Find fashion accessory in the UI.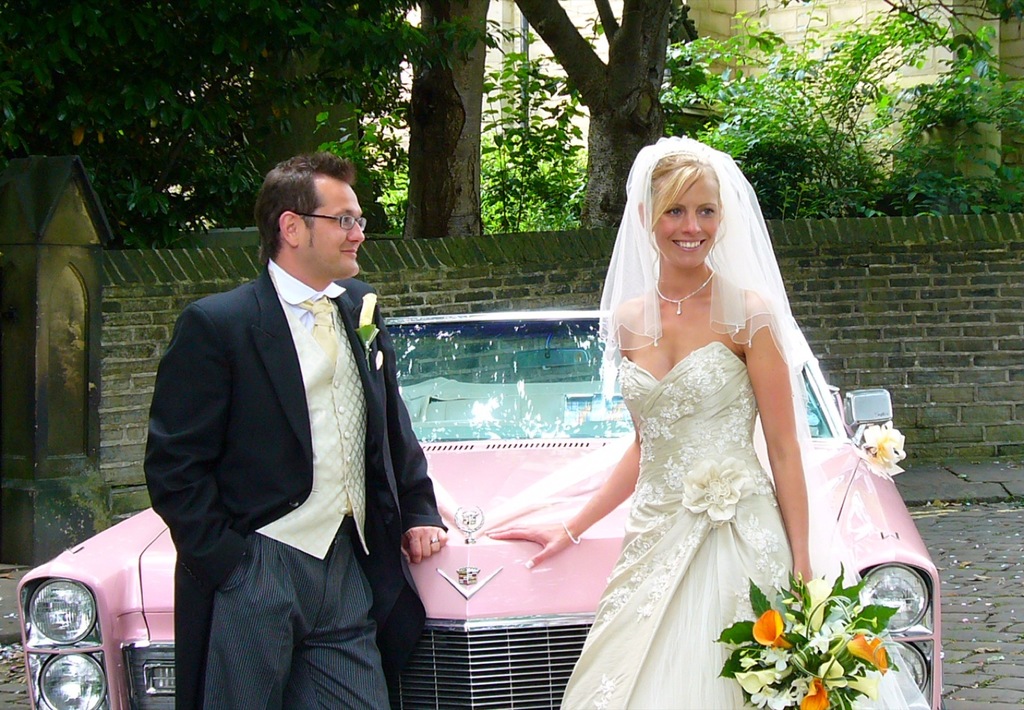
UI element at [x1=560, y1=519, x2=582, y2=544].
